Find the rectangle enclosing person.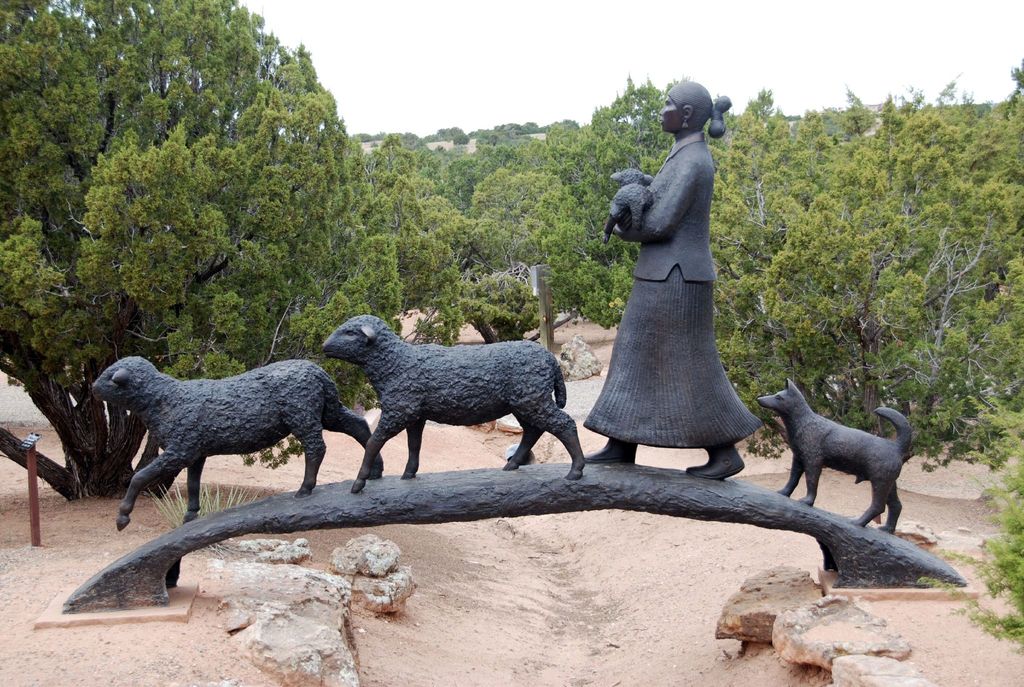
BBox(599, 74, 756, 533).
